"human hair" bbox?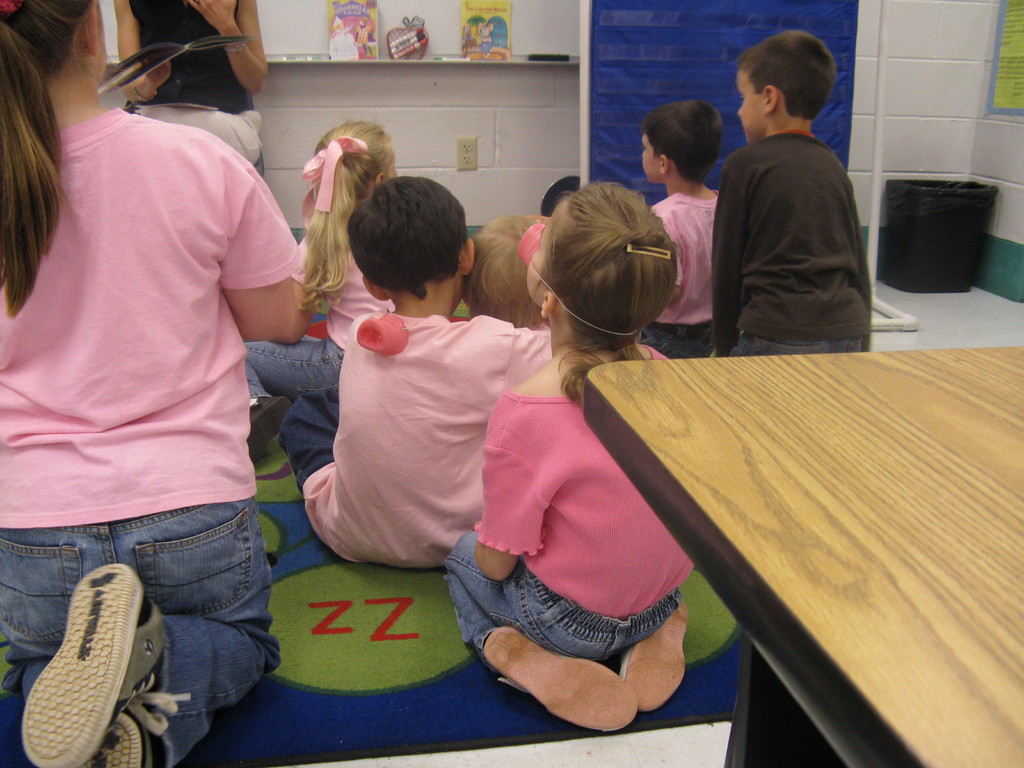
locate(303, 115, 397, 308)
